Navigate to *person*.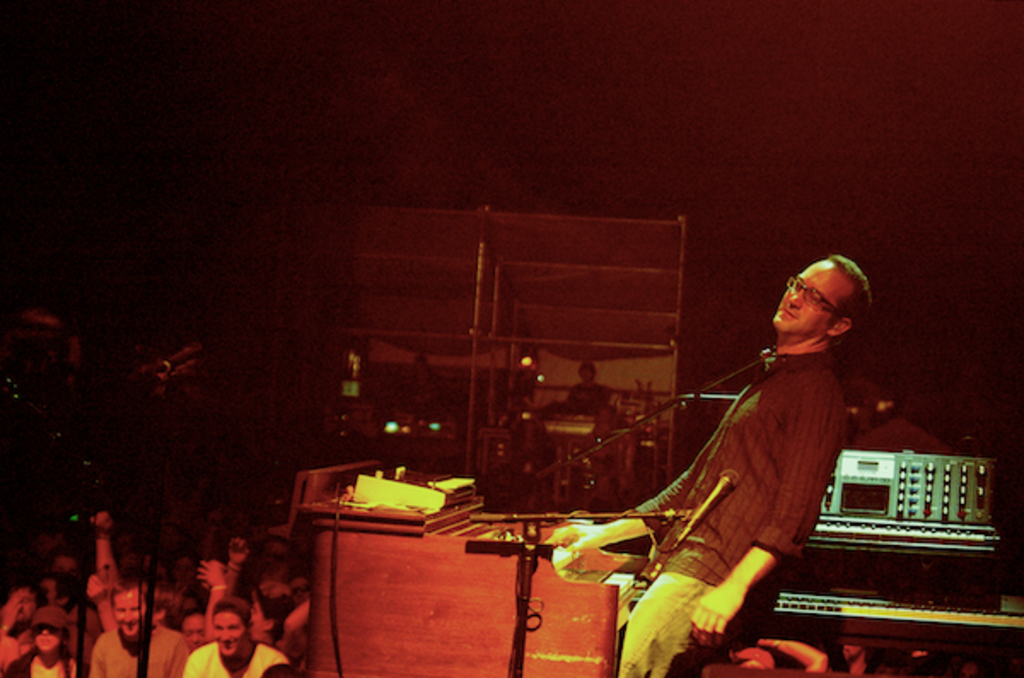
Navigation target: detection(0, 606, 87, 676).
